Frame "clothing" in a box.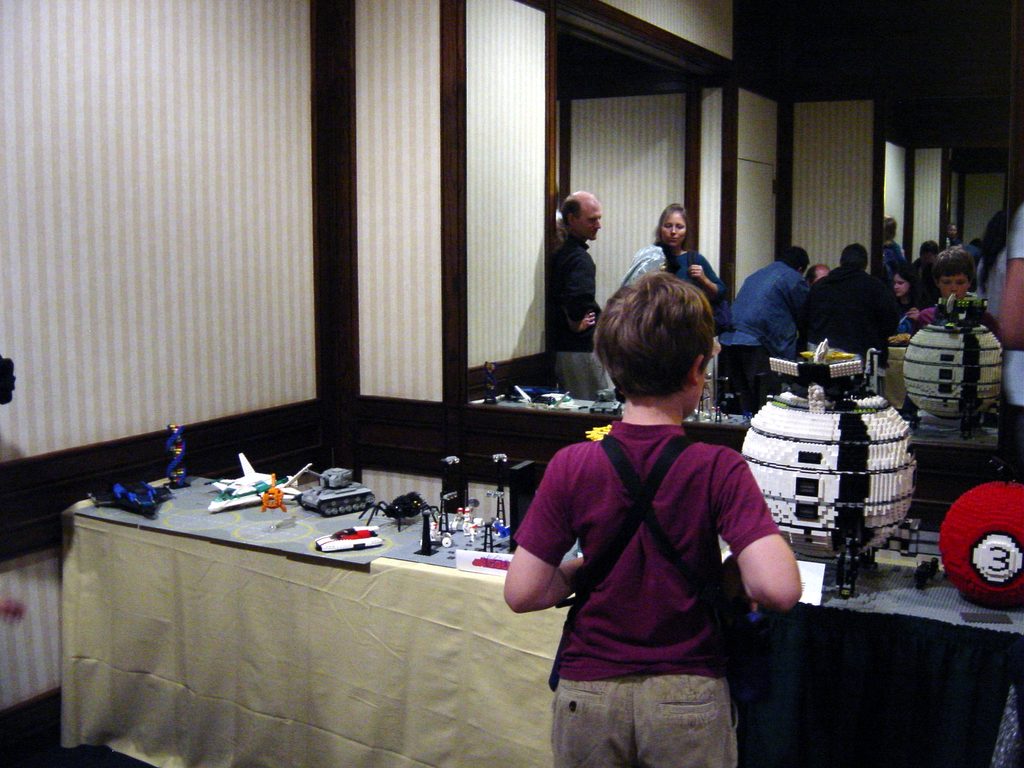
bbox(527, 383, 780, 737).
